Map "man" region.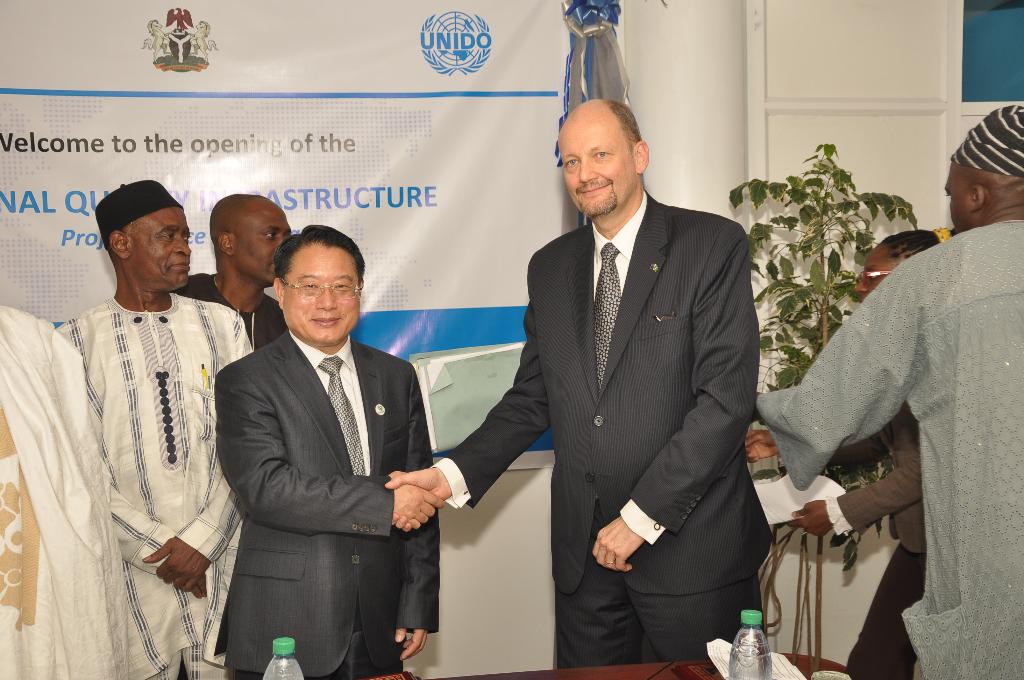
Mapped to (x1=385, y1=103, x2=771, y2=670).
